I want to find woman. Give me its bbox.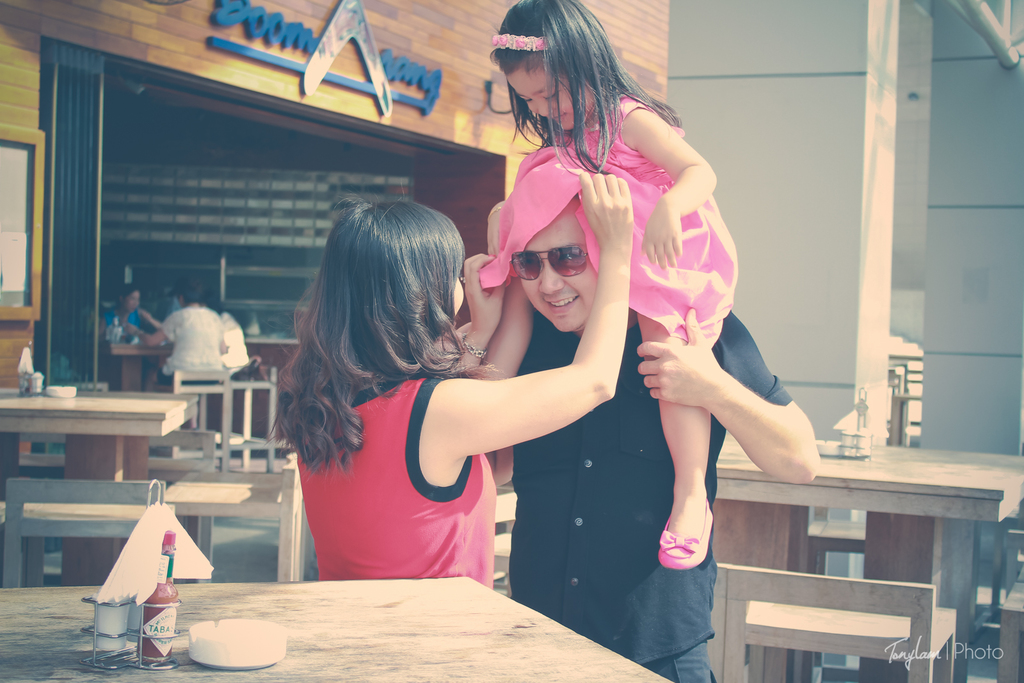
BBox(100, 282, 152, 348).
